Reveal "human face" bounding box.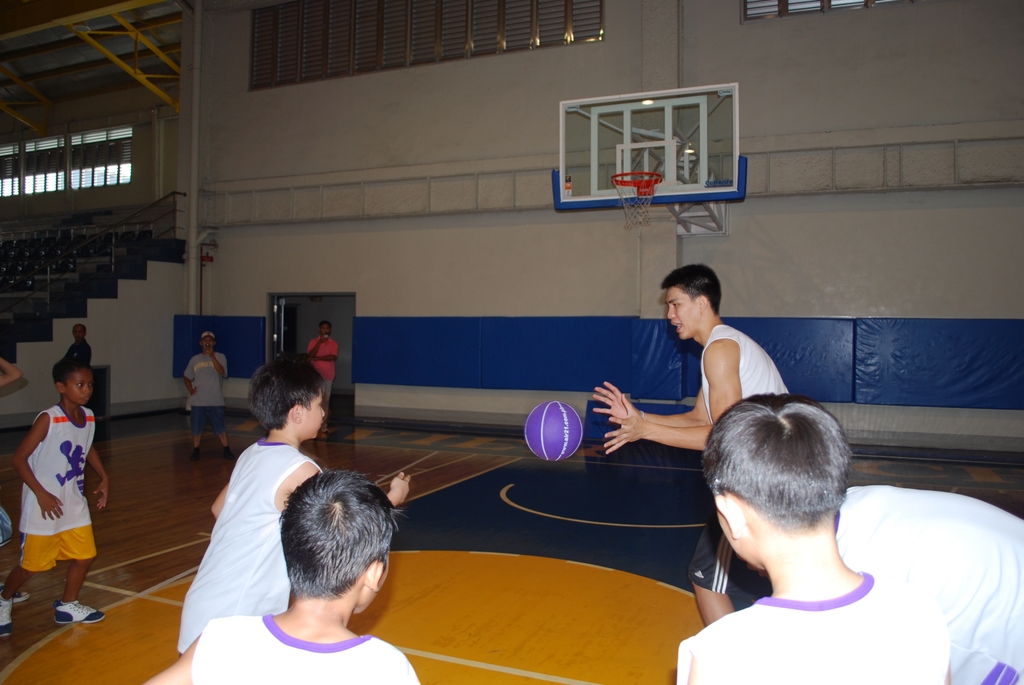
Revealed: 278/388/329/446.
